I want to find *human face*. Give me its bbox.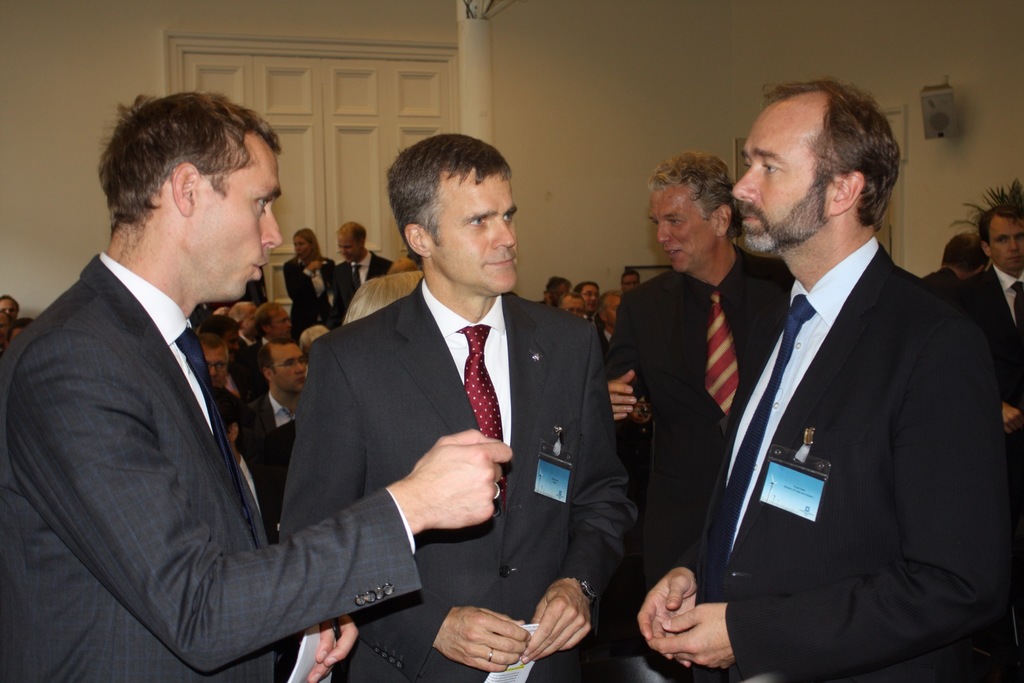
{"x1": 581, "y1": 284, "x2": 598, "y2": 315}.
